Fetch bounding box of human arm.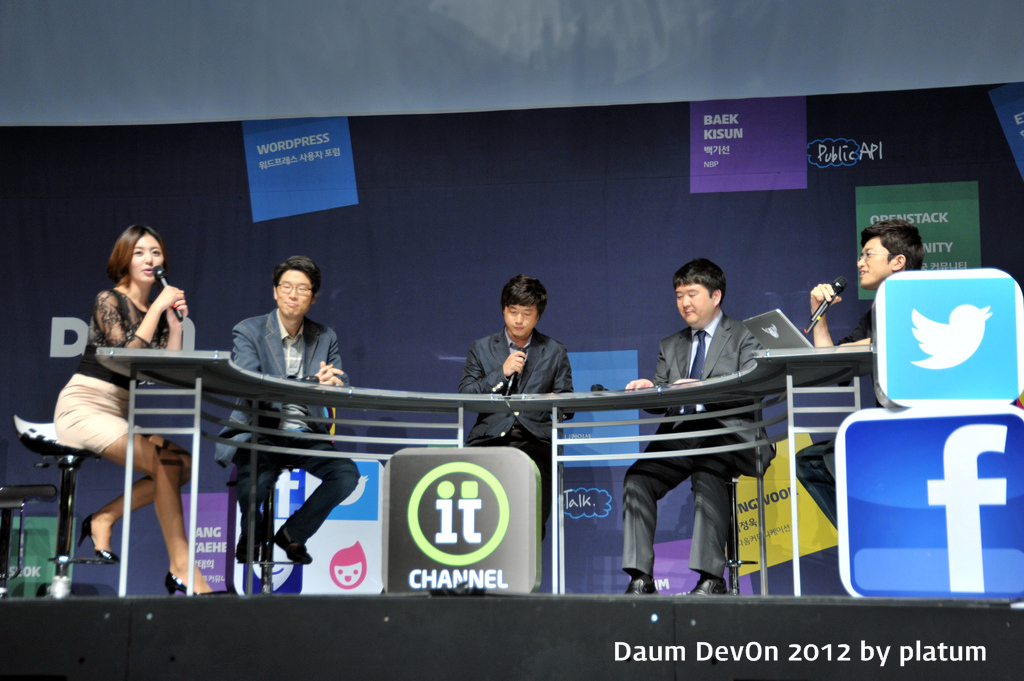
Bbox: {"x1": 218, "y1": 303, "x2": 271, "y2": 382}.
